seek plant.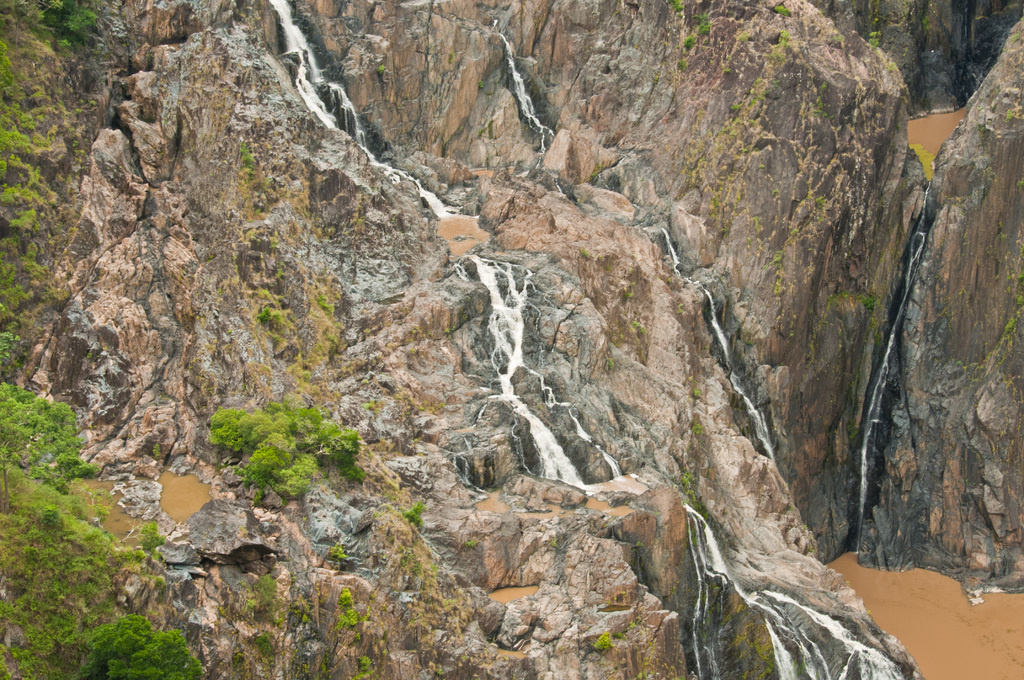
bbox(356, 215, 370, 232).
